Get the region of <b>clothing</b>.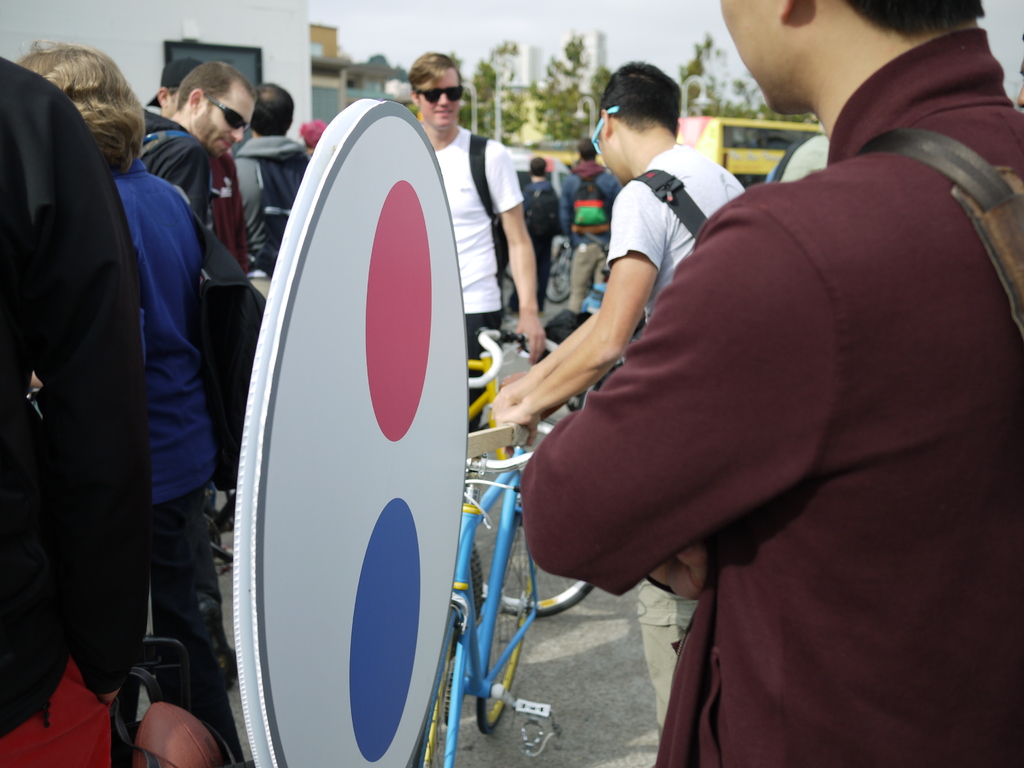
box(91, 147, 250, 767).
